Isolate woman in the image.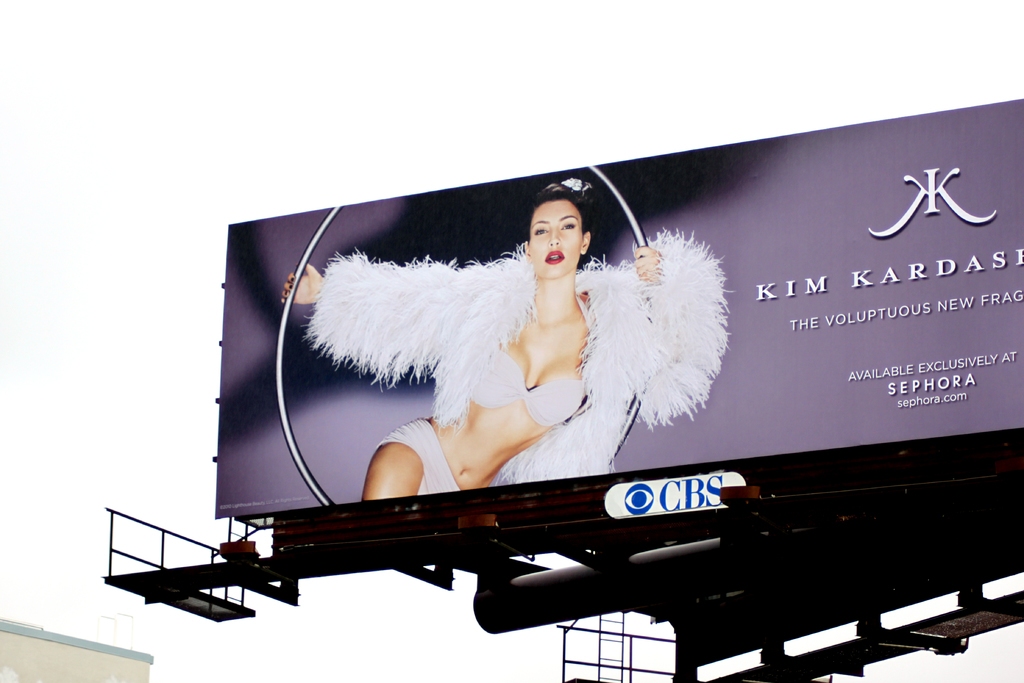
Isolated region: [353,202,726,510].
